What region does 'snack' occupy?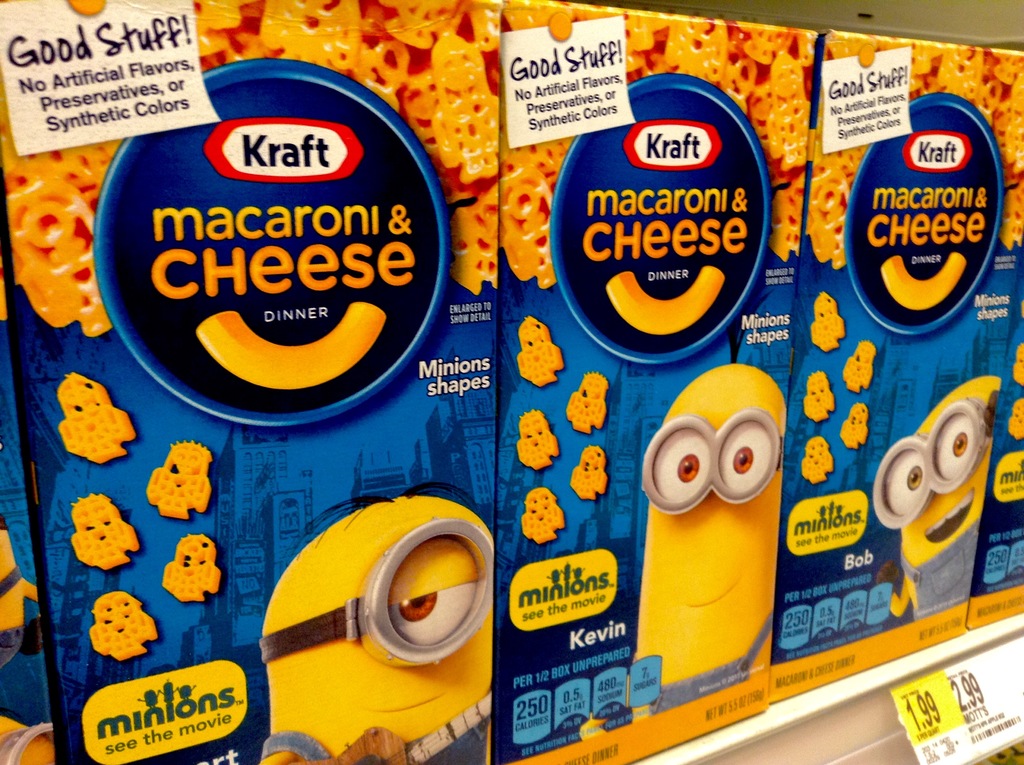
bbox=(1016, 346, 1023, 382).
